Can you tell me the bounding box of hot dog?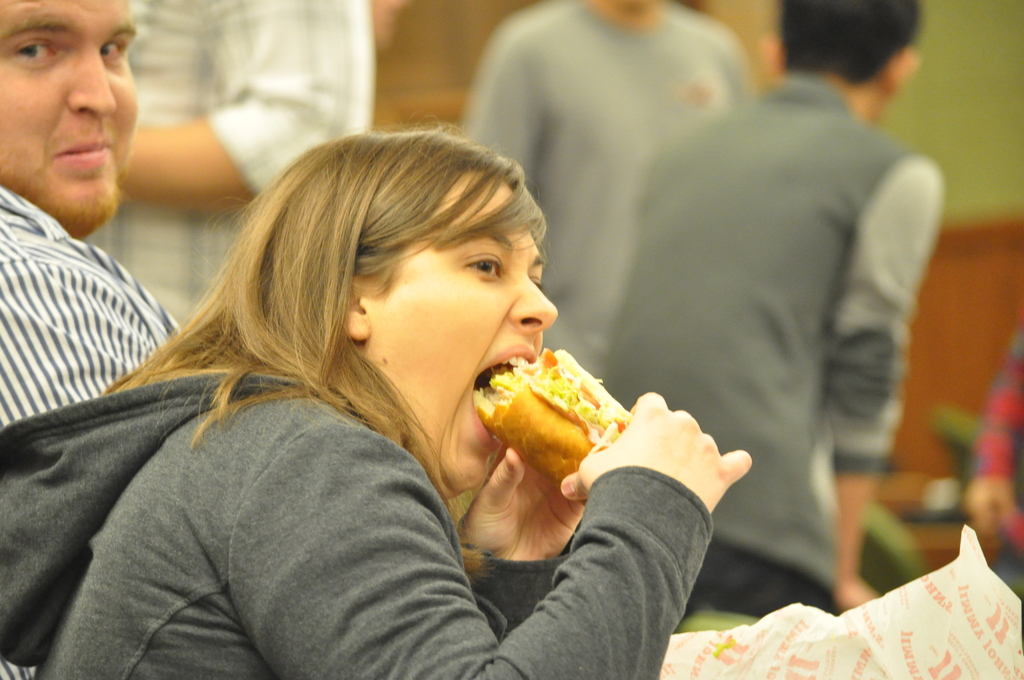
box(484, 339, 656, 492).
